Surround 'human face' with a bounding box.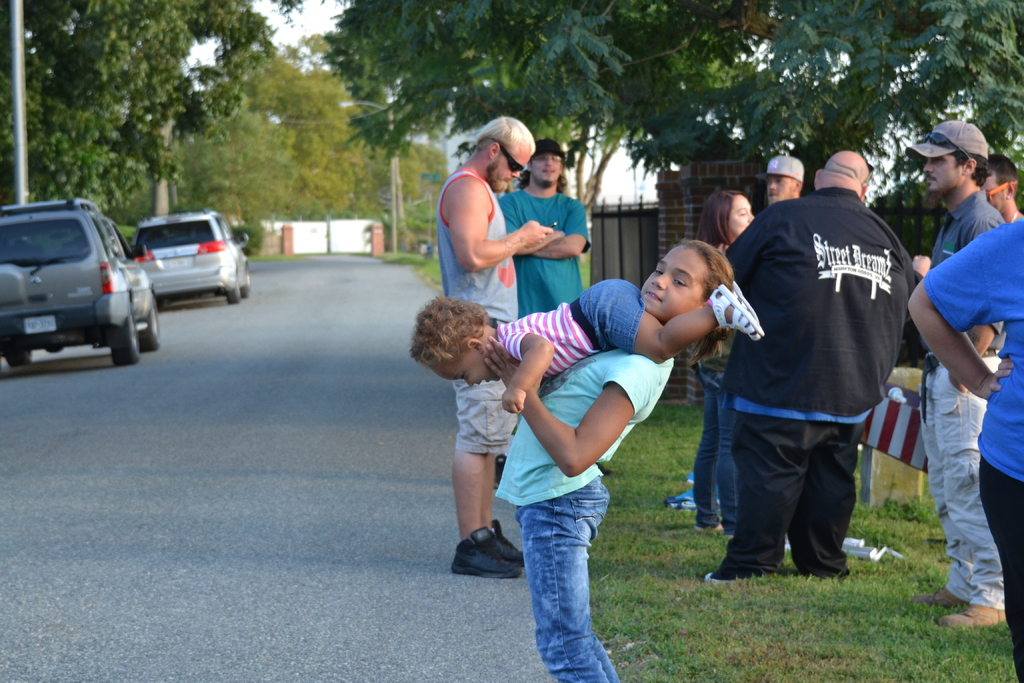
l=436, t=353, r=506, b=386.
